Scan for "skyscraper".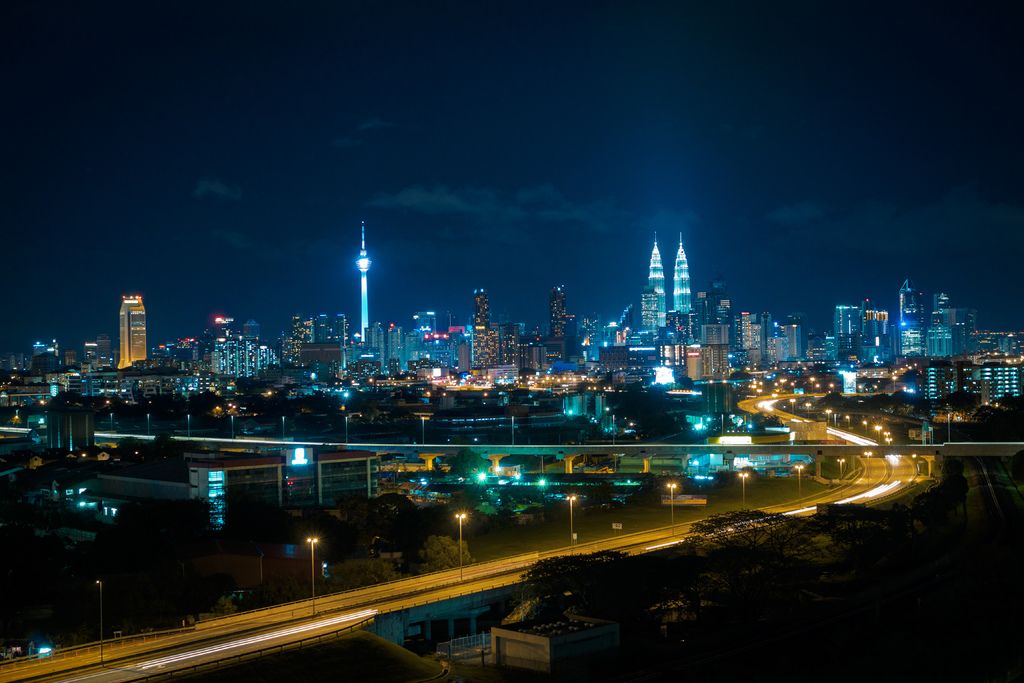
Scan result: [left=645, top=226, right=692, bottom=338].
